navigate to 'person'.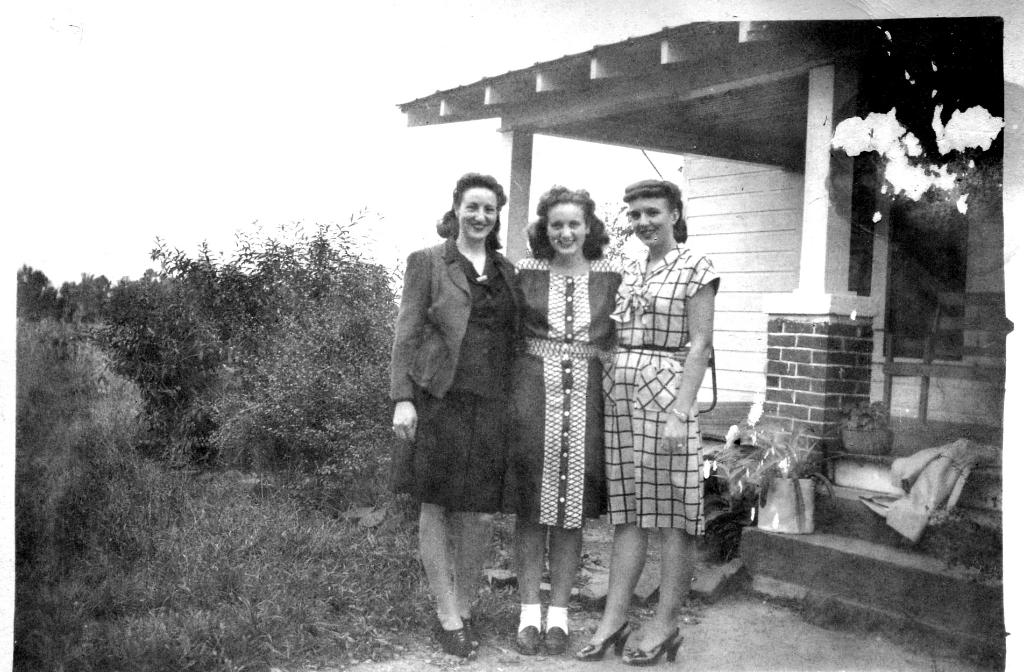
Navigation target: l=607, t=178, r=718, b=668.
